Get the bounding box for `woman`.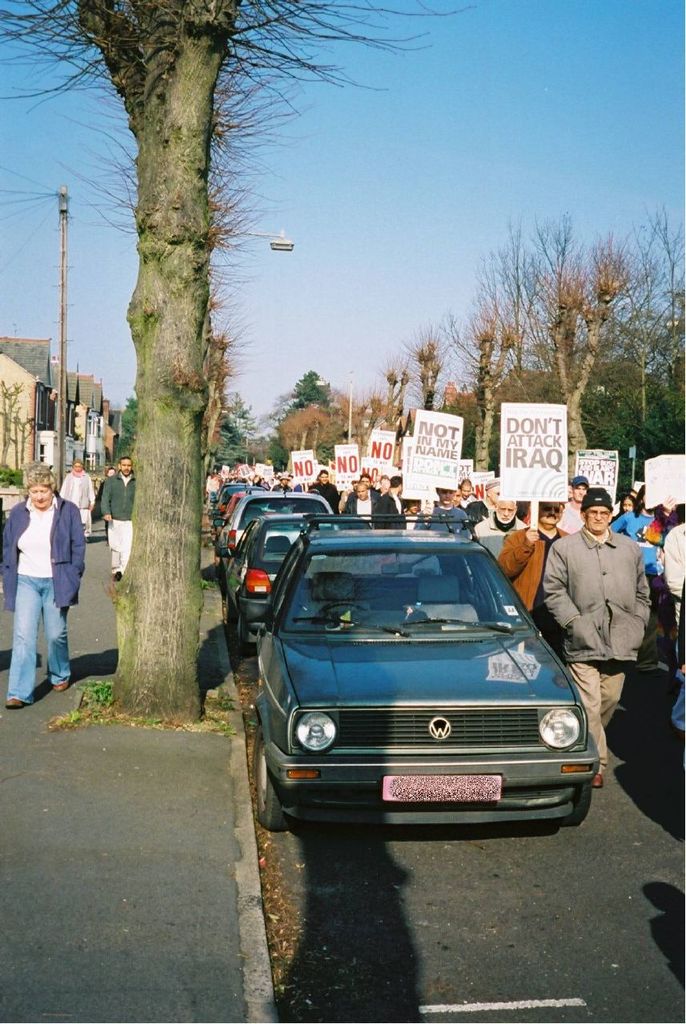
detection(89, 468, 108, 533).
